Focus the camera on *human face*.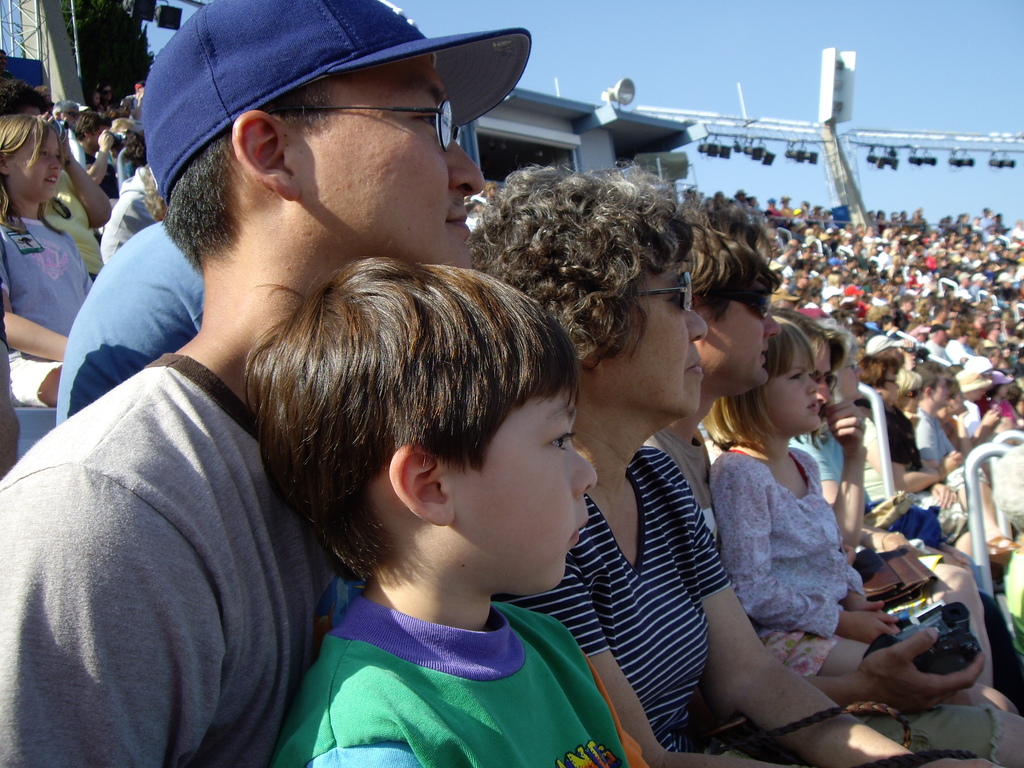
Focus region: [835, 355, 862, 397].
